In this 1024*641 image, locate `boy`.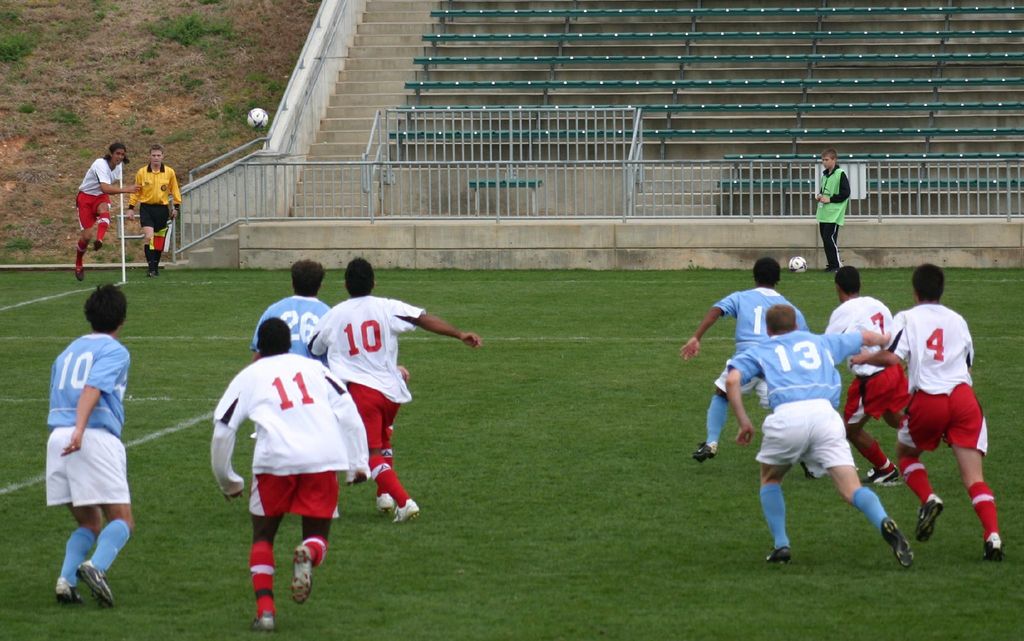
Bounding box: [left=822, top=268, right=900, bottom=481].
